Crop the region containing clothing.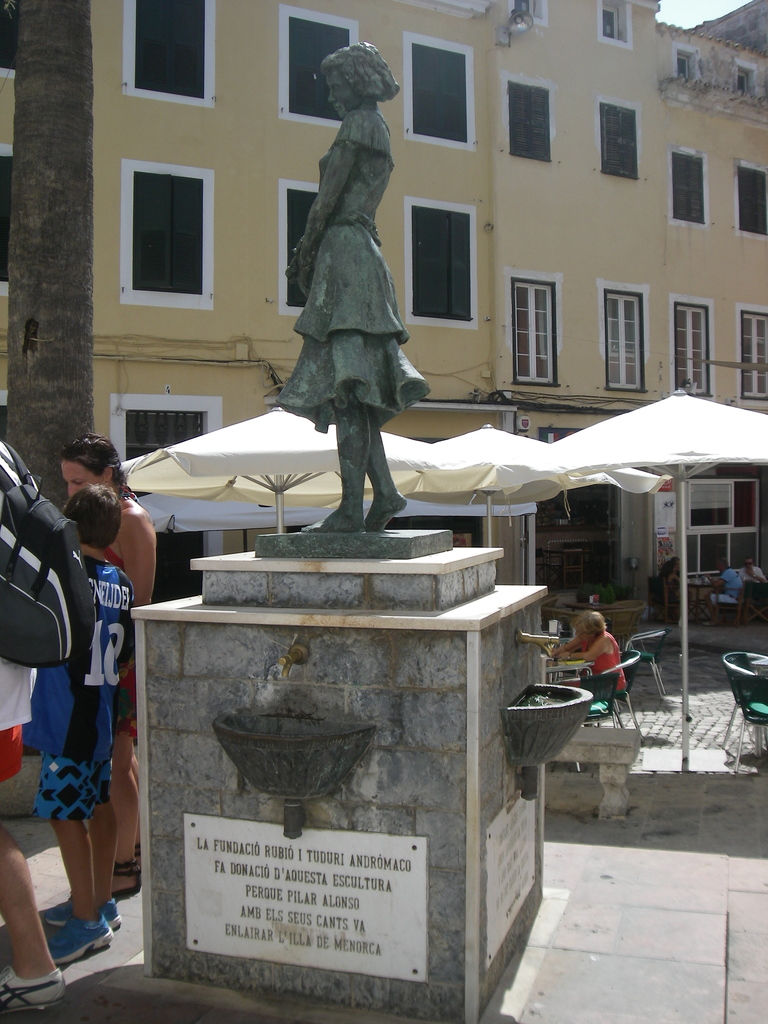
Crop region: x1=579, y1=631, x2=627, y2=694.
